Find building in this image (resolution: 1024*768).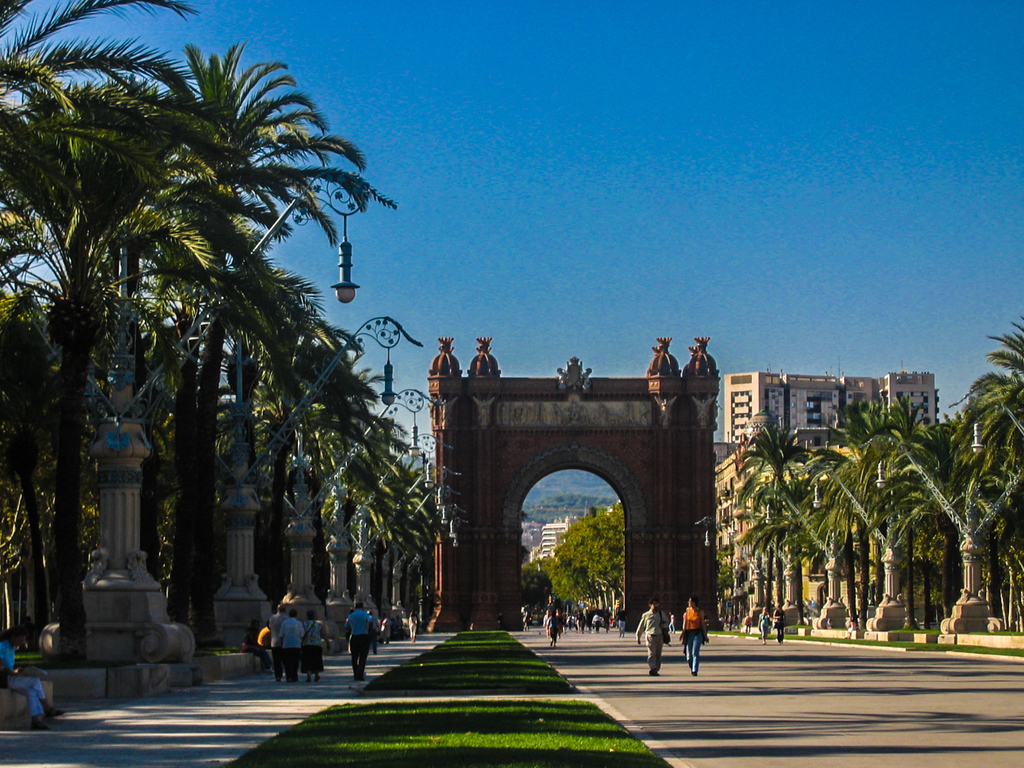
x1=724, y1=366, x2=941, y2=447.
